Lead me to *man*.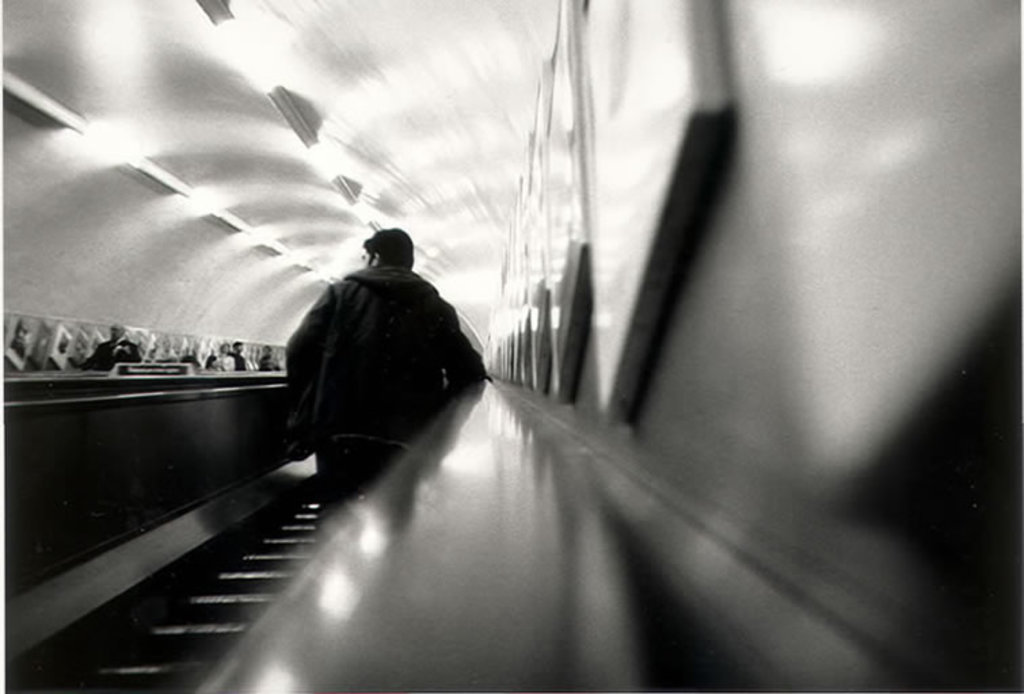
Lead to [left=228, top=344, right=245, bottom=370].
